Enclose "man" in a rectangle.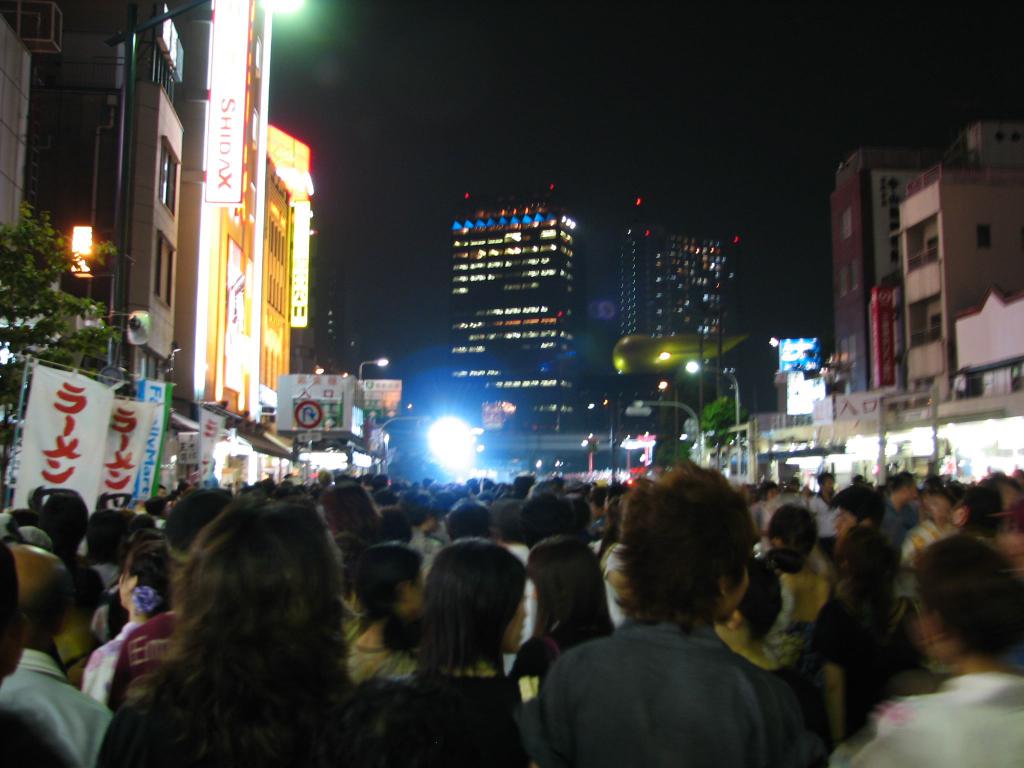
bbox=[0, 548, 78, 767].
